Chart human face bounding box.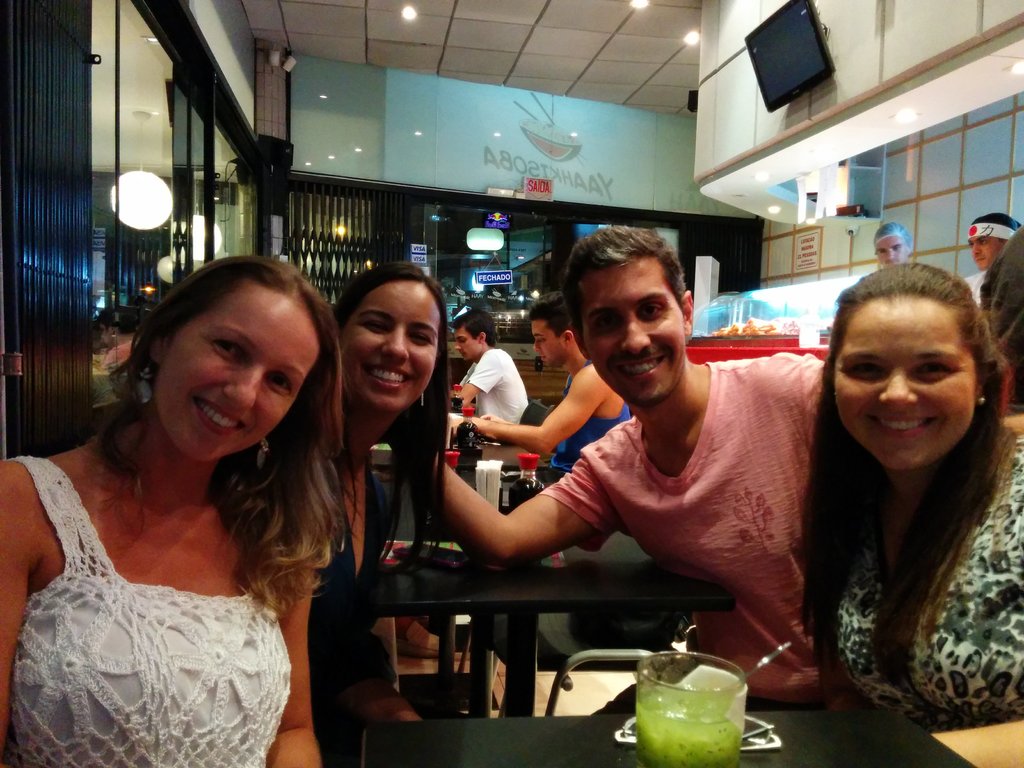
Charted: select_region(163, 294, 318, 463).
